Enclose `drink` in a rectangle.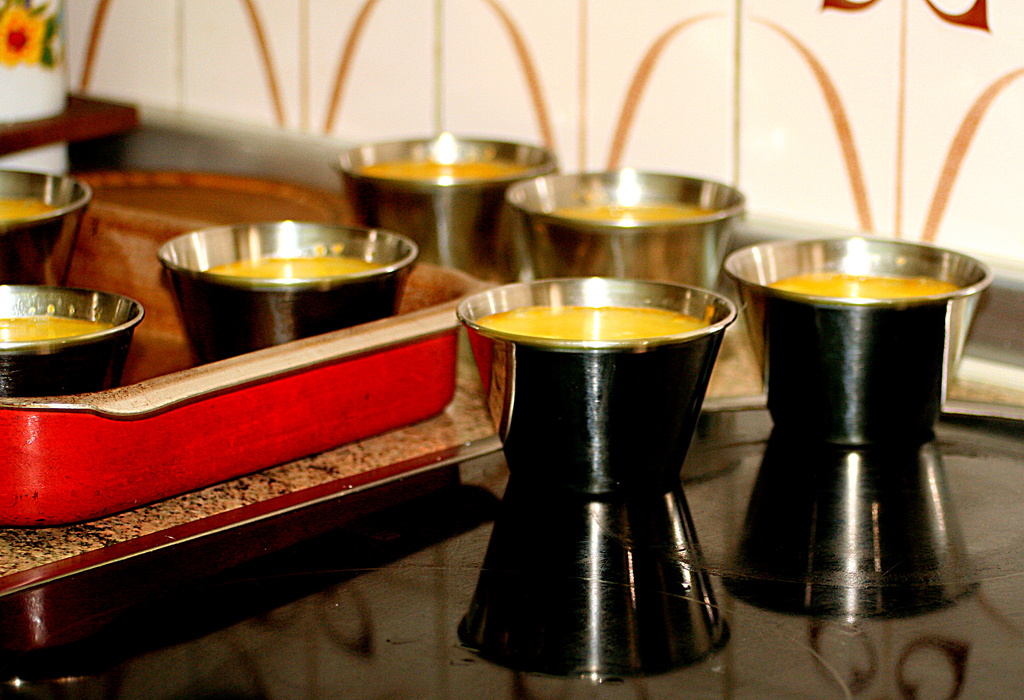
pyautogui.locateOnScreen(206, 255, 384, 280).
